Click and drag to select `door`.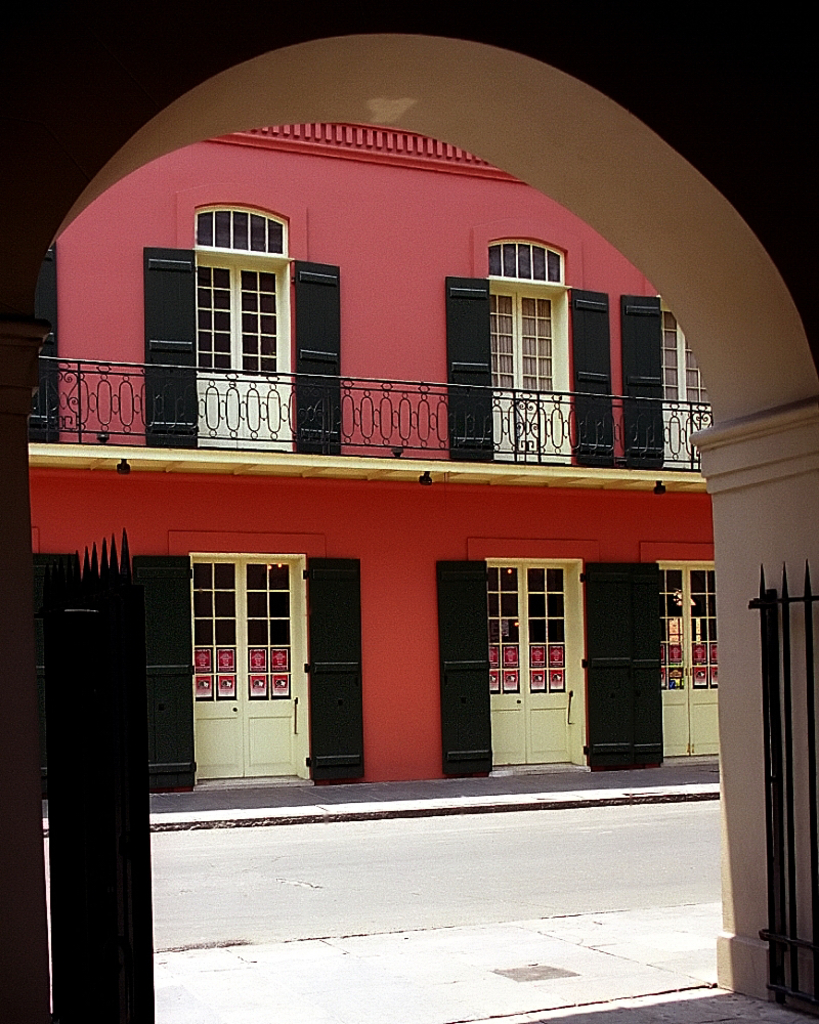
Selection: select_region(134, 555, 197, 795).
